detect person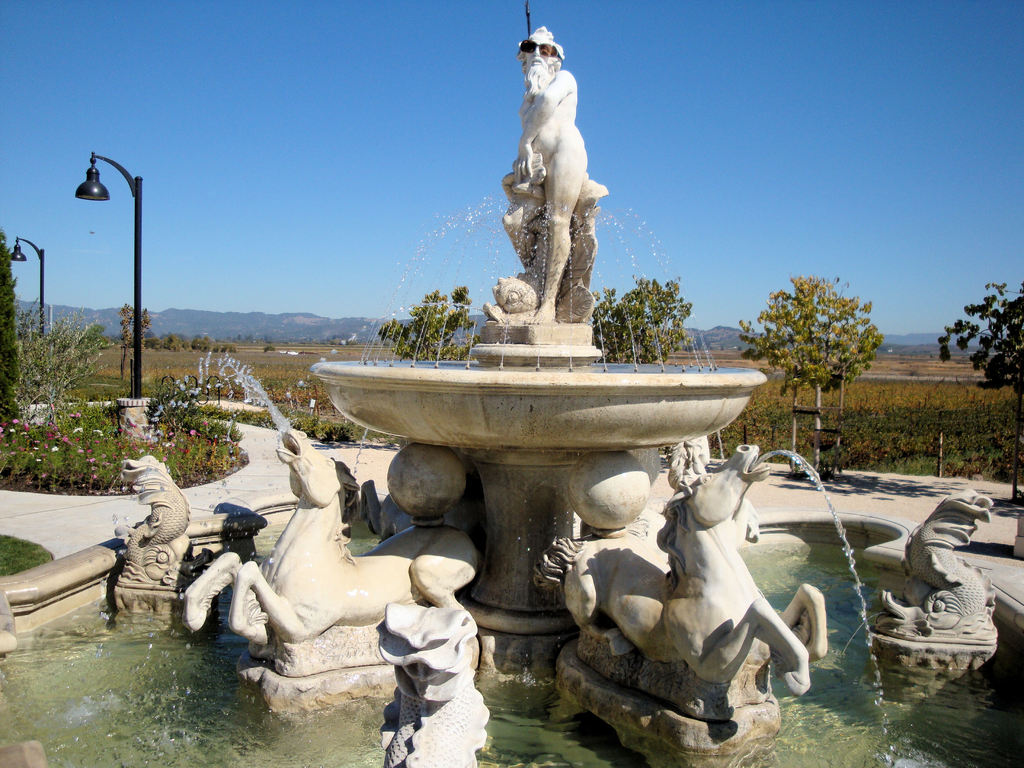
511,22,591,321
